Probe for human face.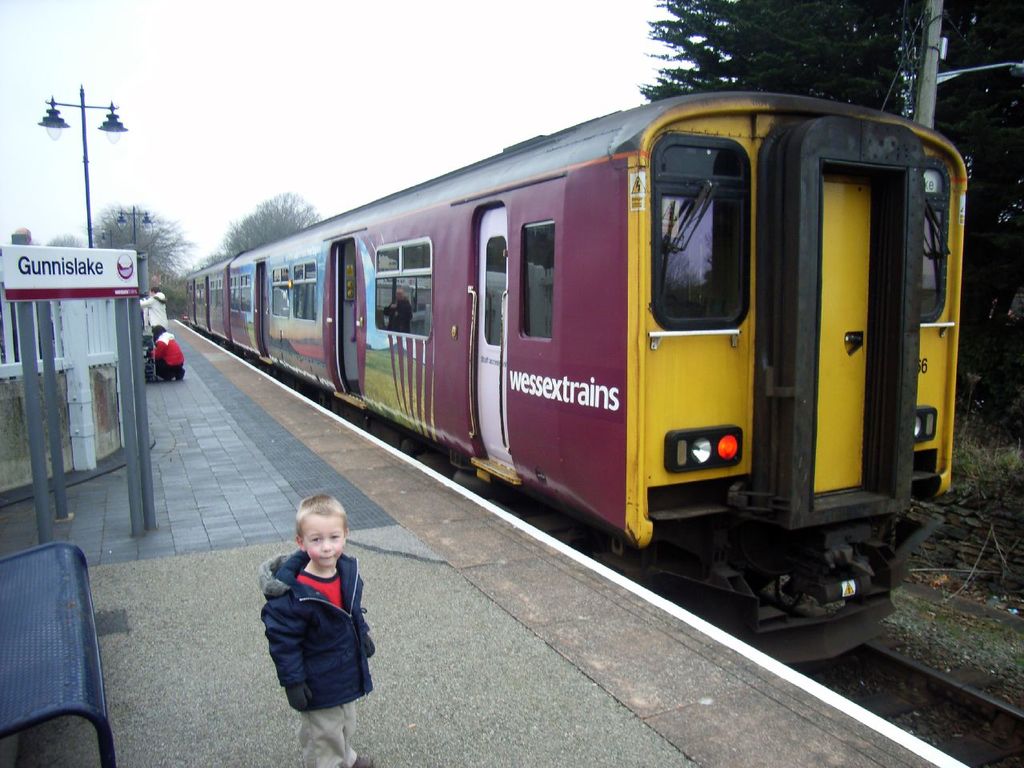
Probe result: (x1=302, y1=516, x2=343, y2=568).
